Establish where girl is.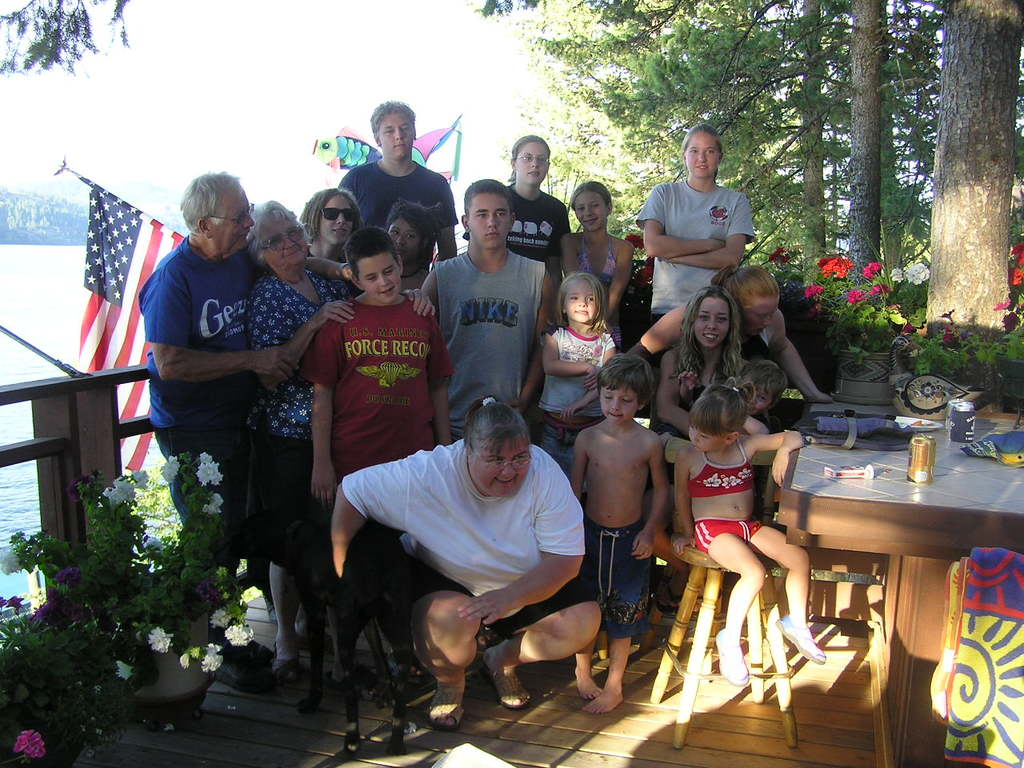
Established at [674, 375, 827, 687].
